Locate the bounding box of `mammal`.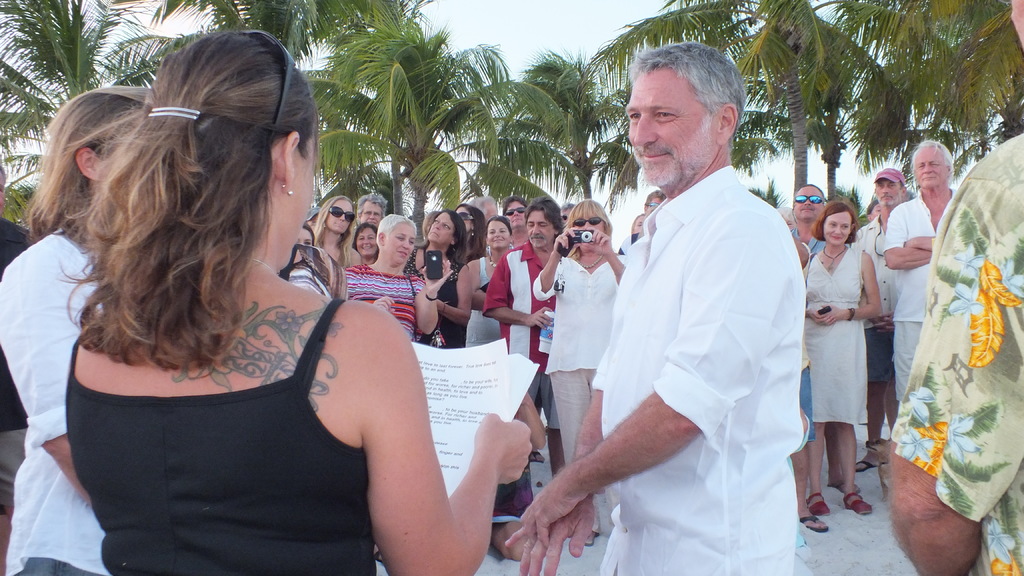
Bounding box: x1=556, y1=44, x2=814, y2=575.
